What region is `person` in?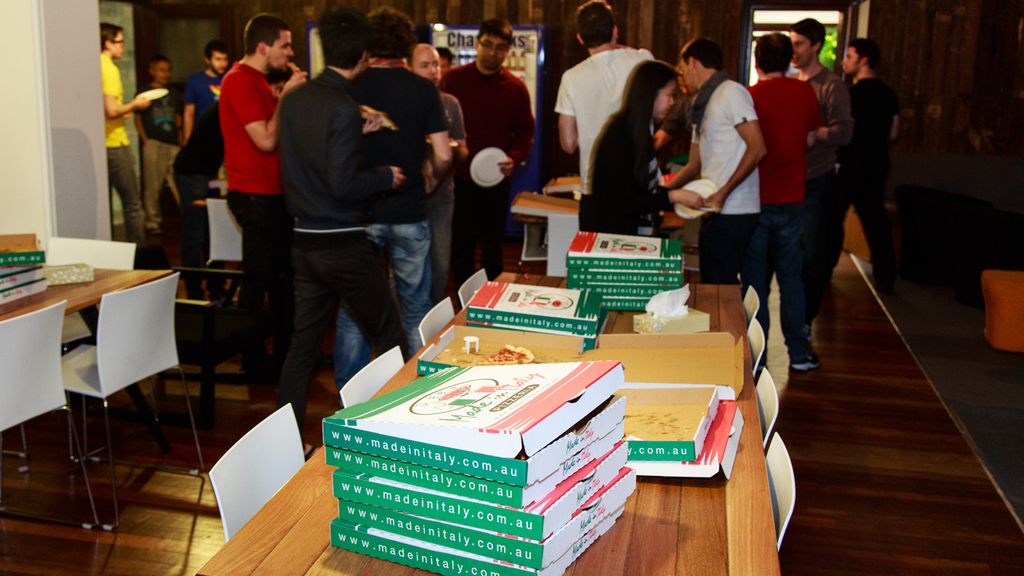
crop(740, 36, 831, 382).
